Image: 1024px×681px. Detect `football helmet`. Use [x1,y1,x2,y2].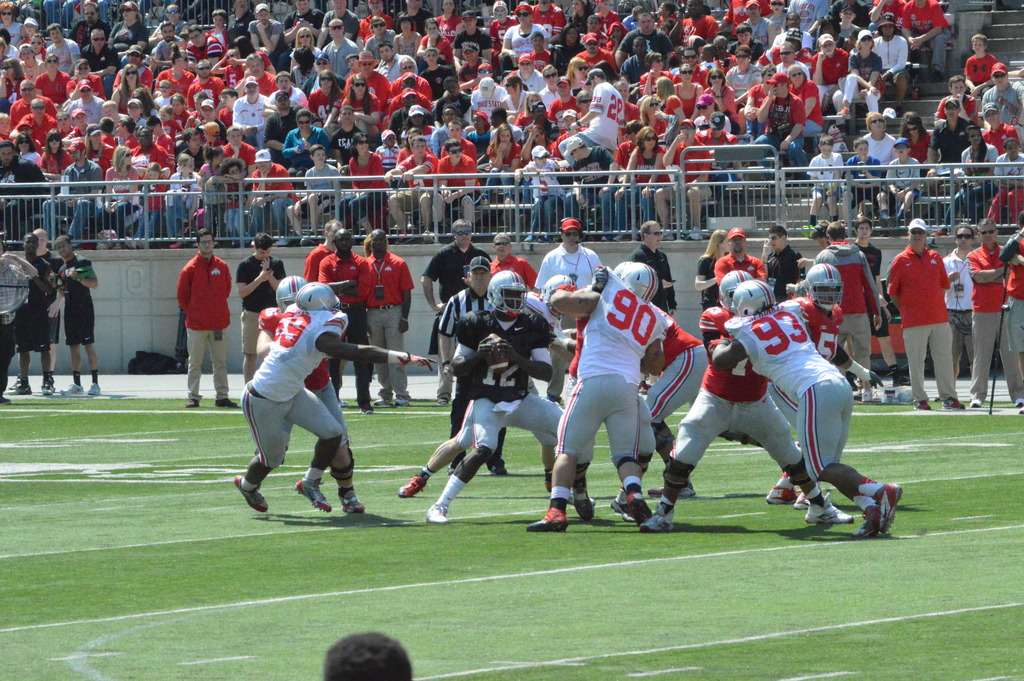
[294,279,342,310].
